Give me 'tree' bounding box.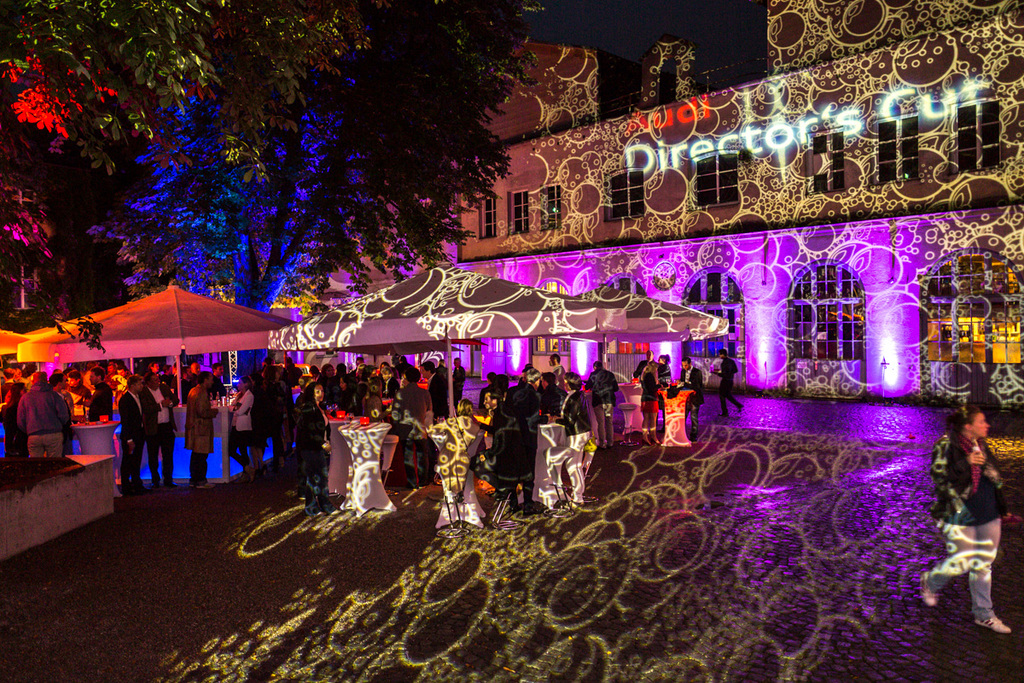
rect(2, 0, 240, 375).
